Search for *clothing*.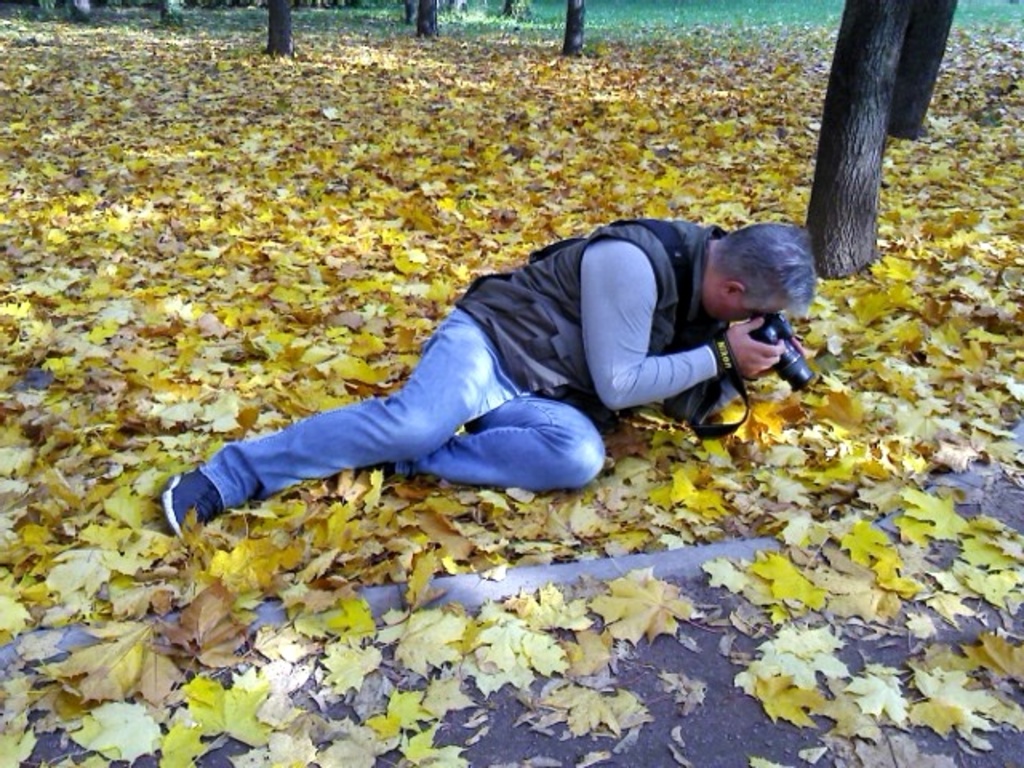
Found at bbox=(190, 218, 776, 525).
